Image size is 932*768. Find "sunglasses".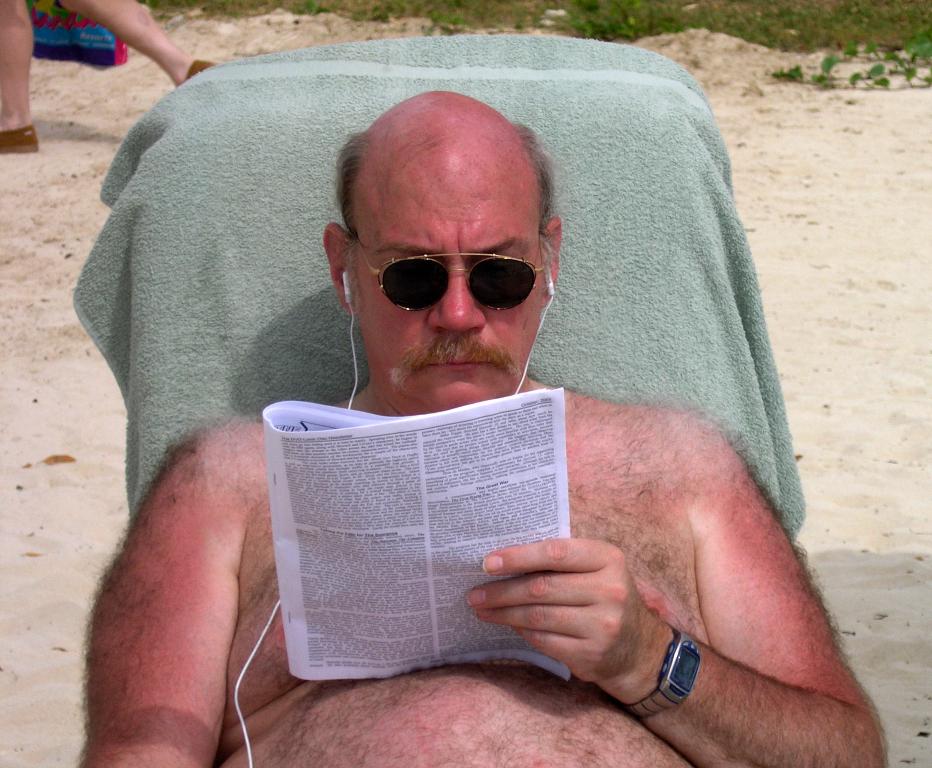
{"left": 352, "top": 242, "right": 548, "bottom": 320}.
